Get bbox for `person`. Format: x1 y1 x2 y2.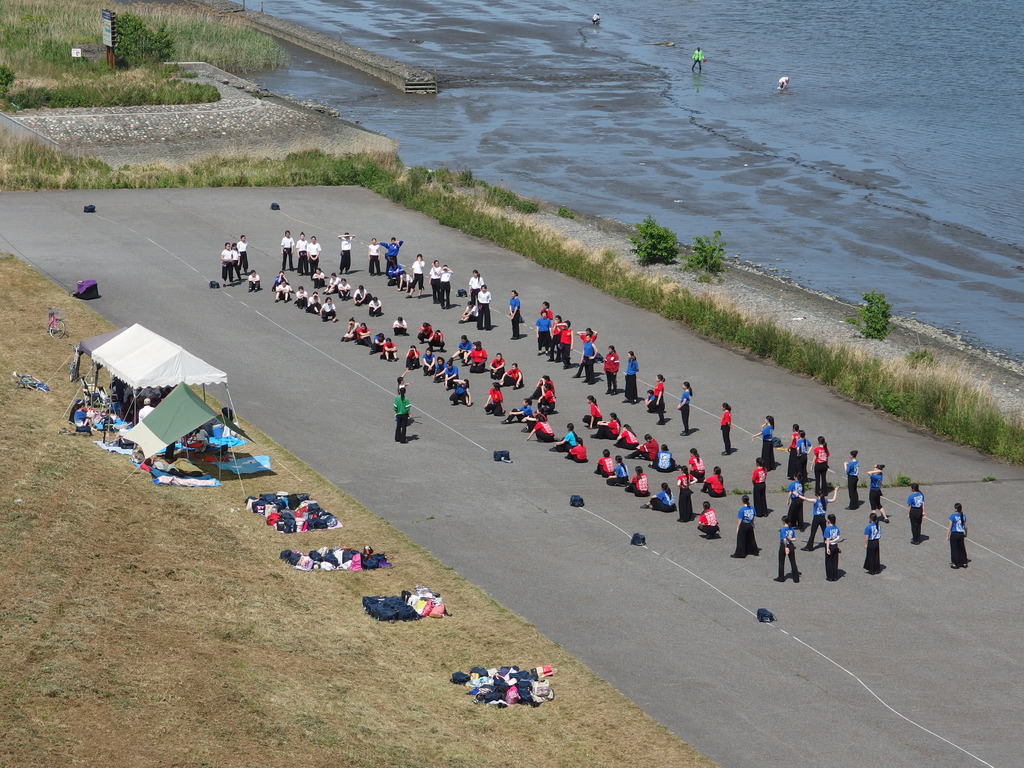
955 504 961 567.
